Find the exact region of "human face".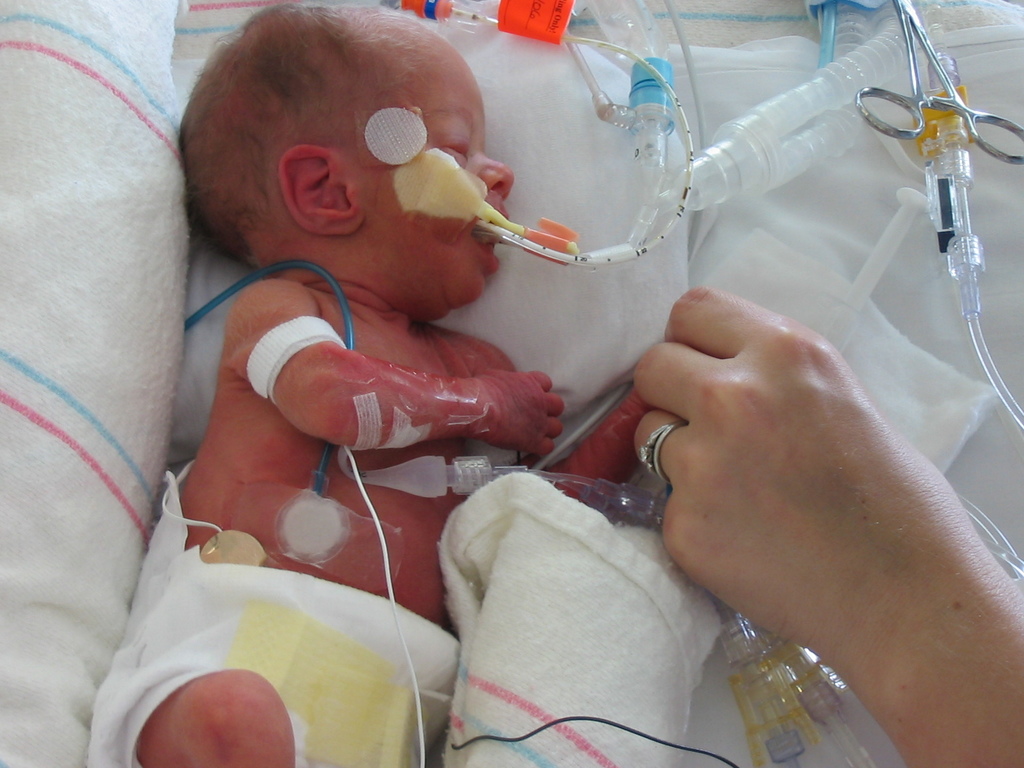
Exact region: [left=346, top=19, right=516, bottom=307].
